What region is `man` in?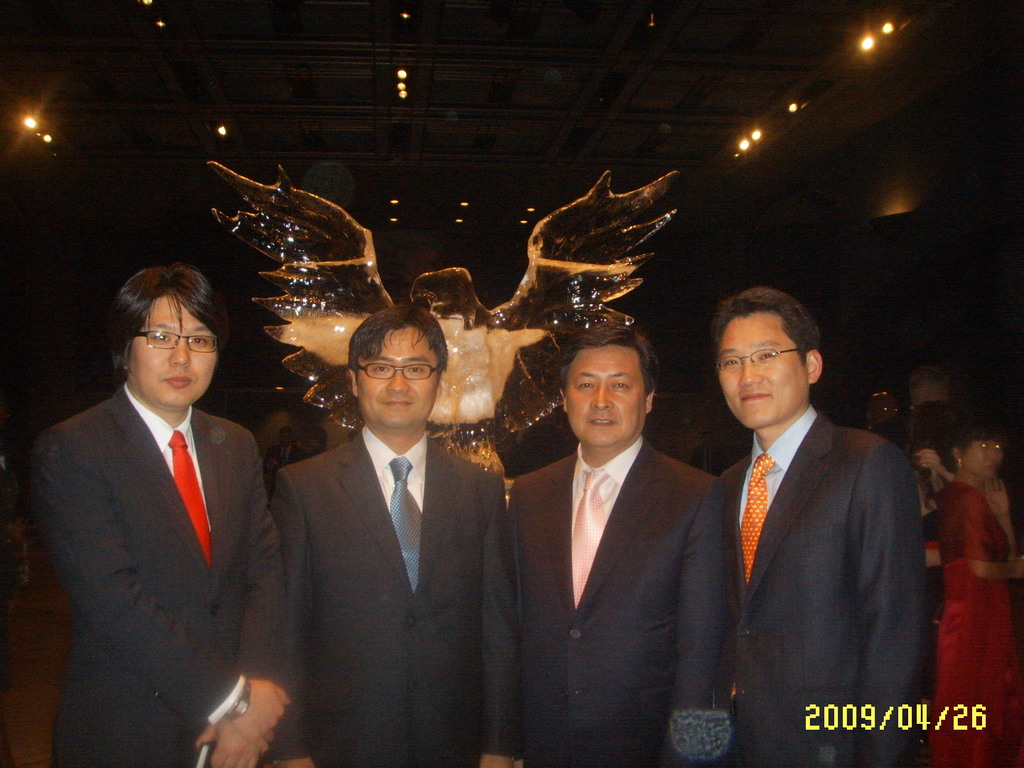
860,393,897,431.
